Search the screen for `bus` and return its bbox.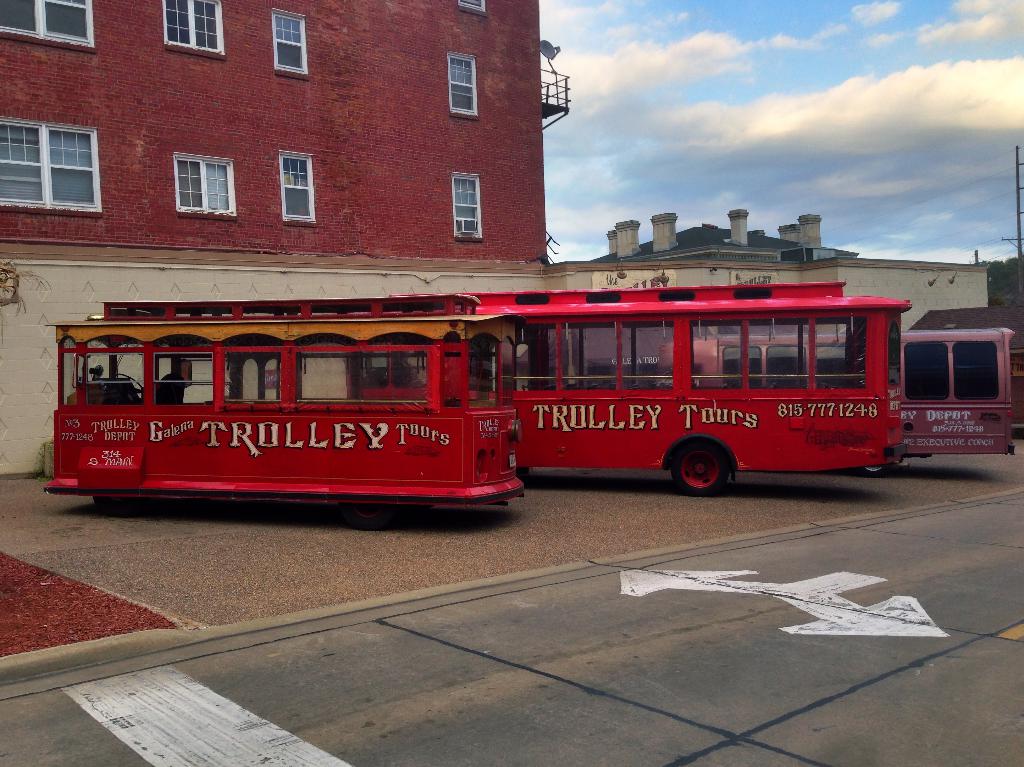
Found: [left=35, top=296, right=521, bottom=509].
